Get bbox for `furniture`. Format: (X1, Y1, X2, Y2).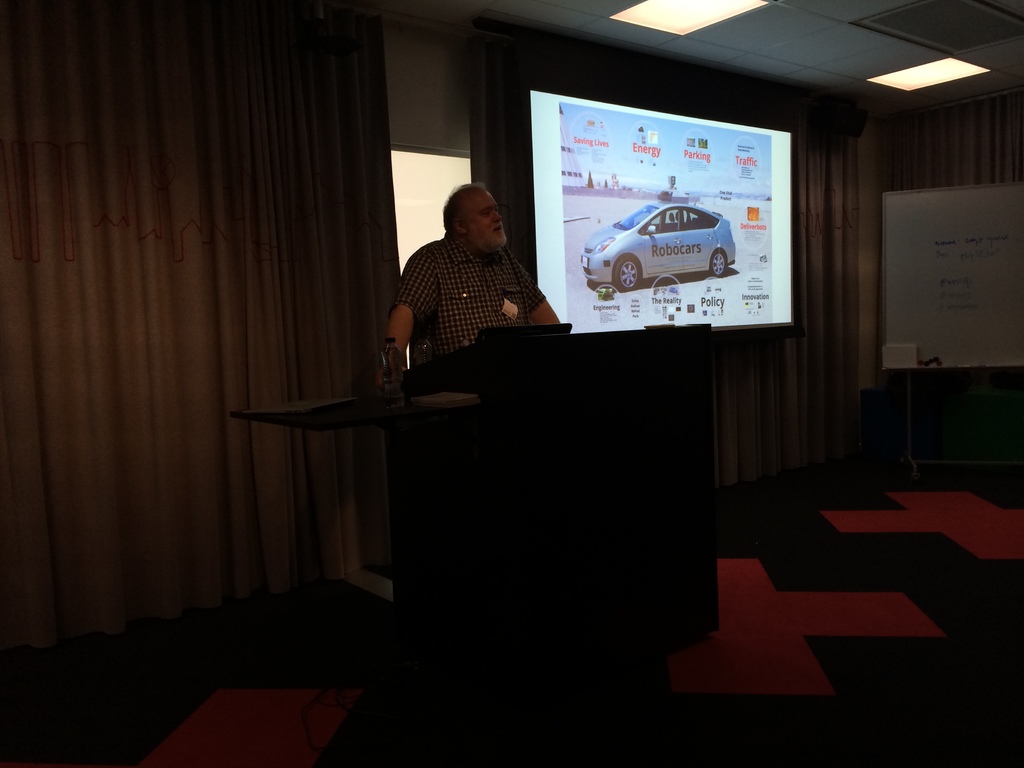
(378, 322, 721, 692).
